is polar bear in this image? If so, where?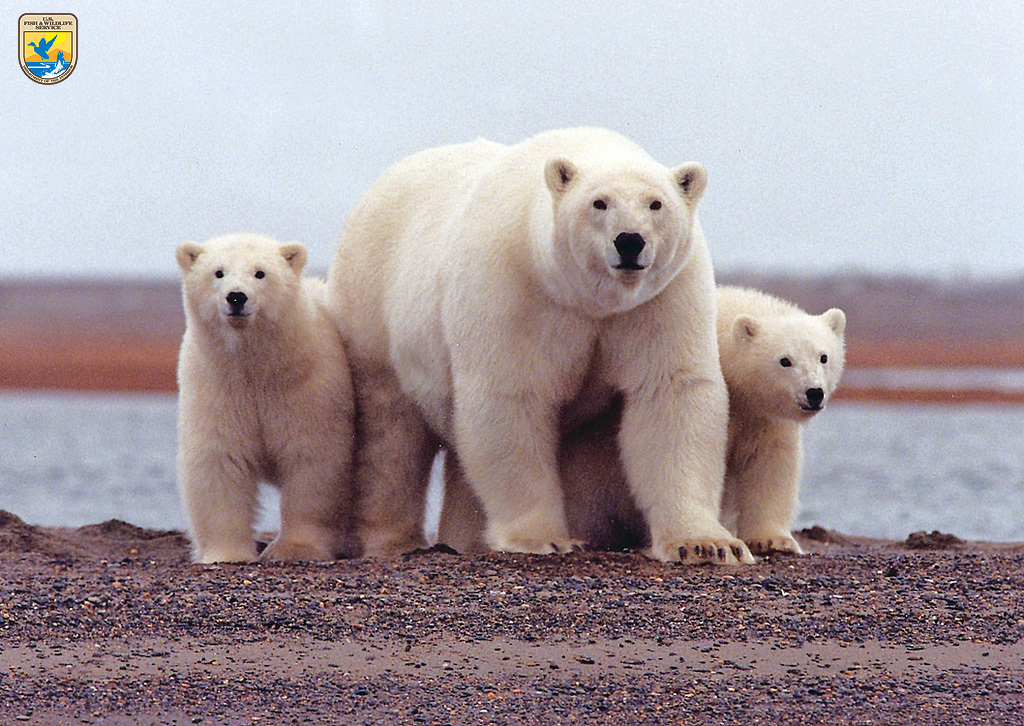
Yes, at detection(176, 230, 359, 564).
